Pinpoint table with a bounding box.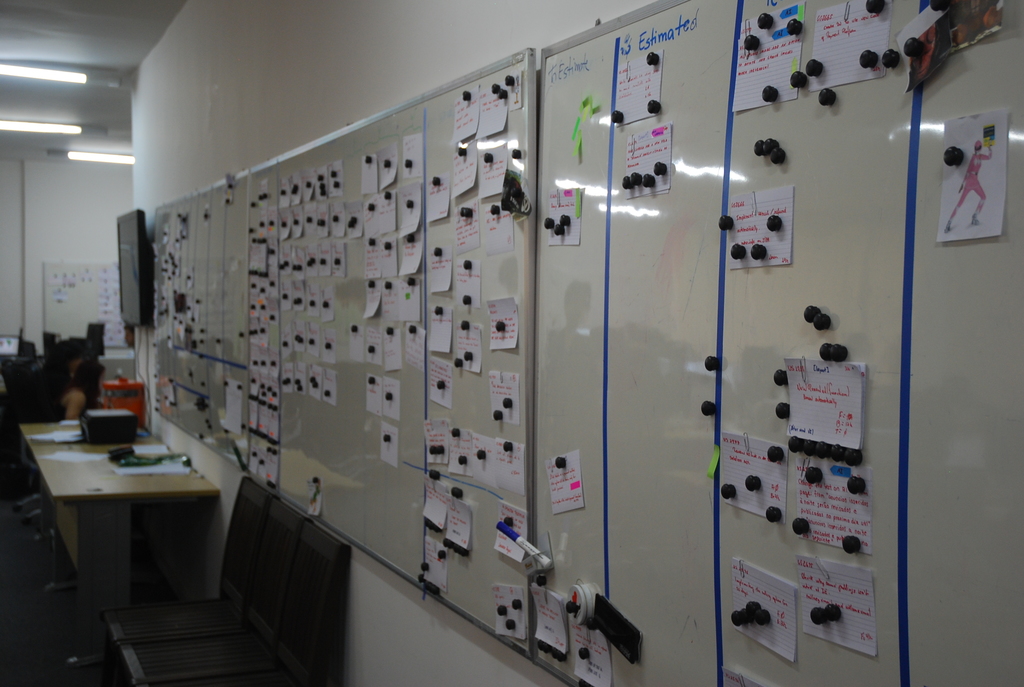
crop(23, 419, 234, 646).
